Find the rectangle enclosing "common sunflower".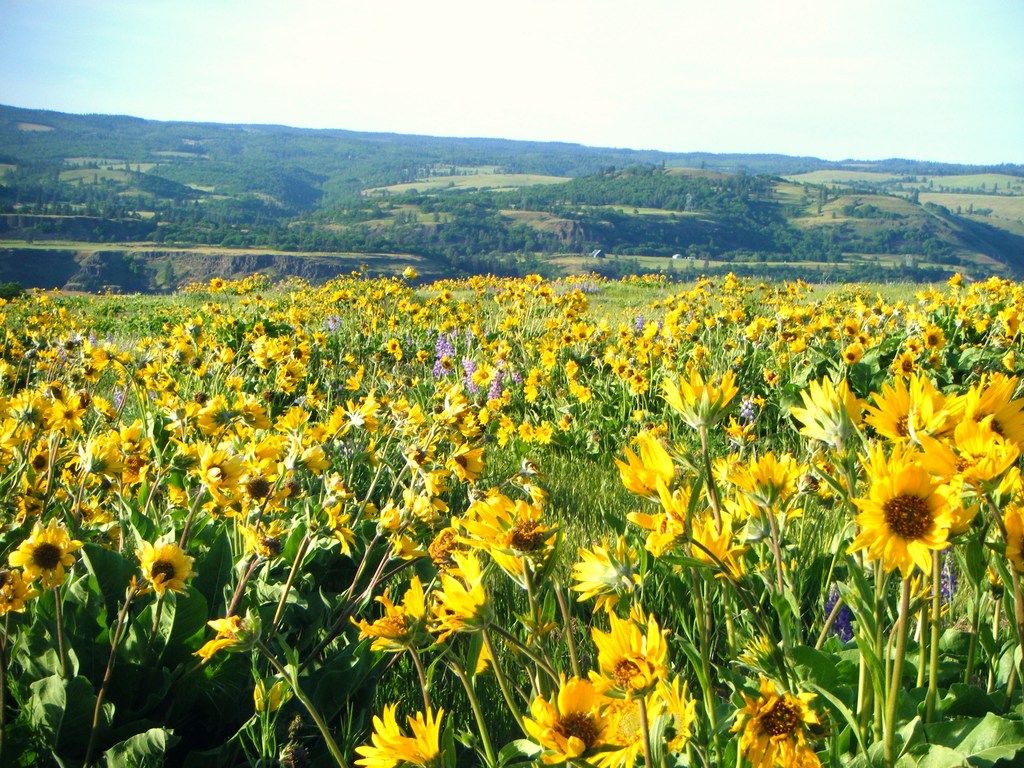
x1=953 y1=415 x2=1005 y2=484.
